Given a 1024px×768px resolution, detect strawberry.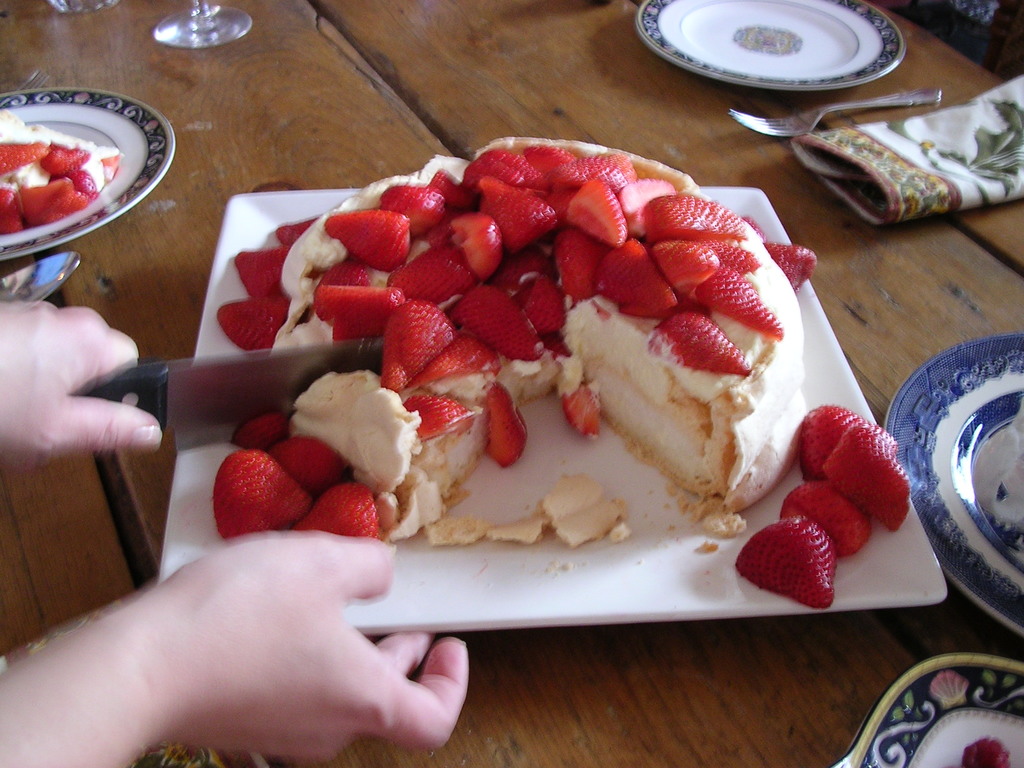
[x1=478, y1=383, x2=527, y2=470].
